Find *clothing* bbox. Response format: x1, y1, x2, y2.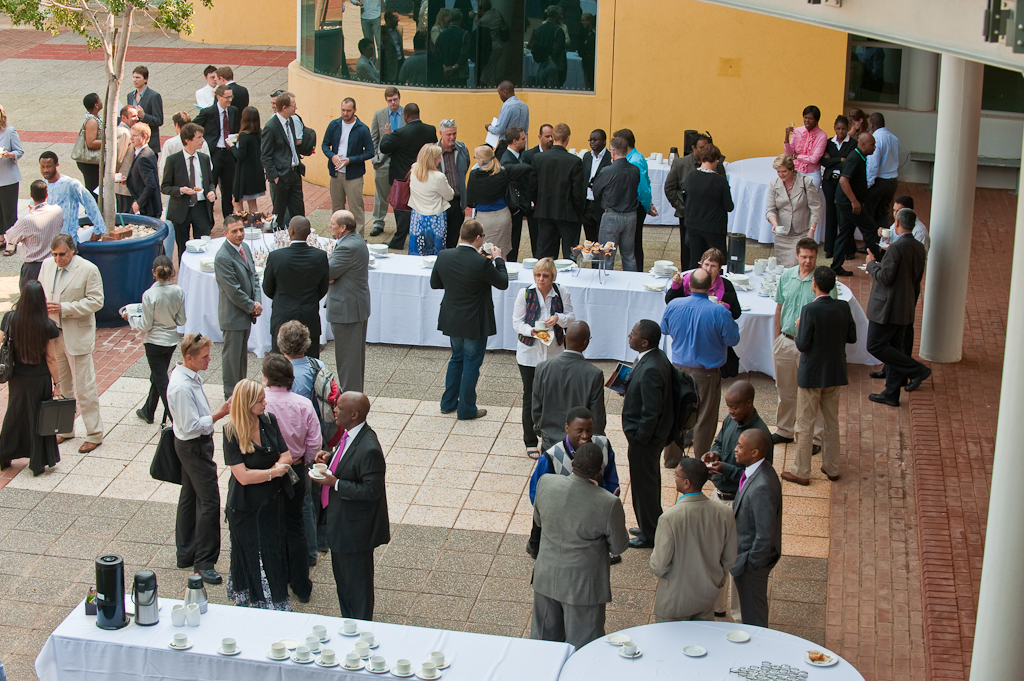
136, 282, 180, 412.
